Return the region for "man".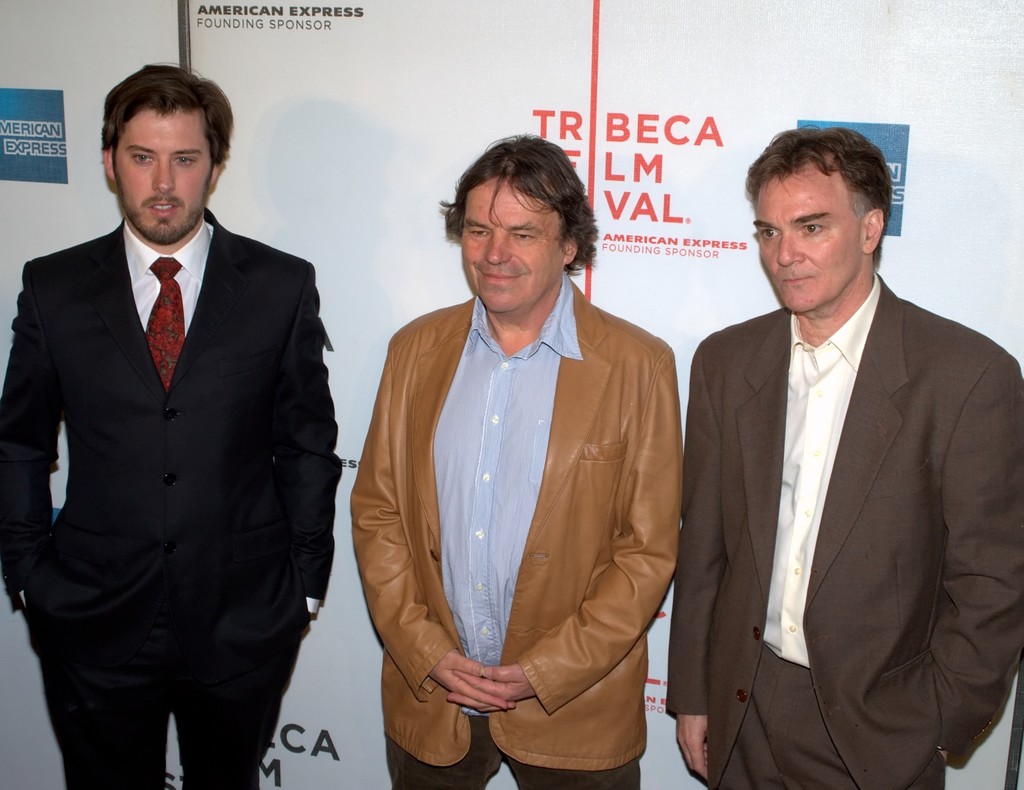
x1=349, y1=136, x2=688, y2=789.
